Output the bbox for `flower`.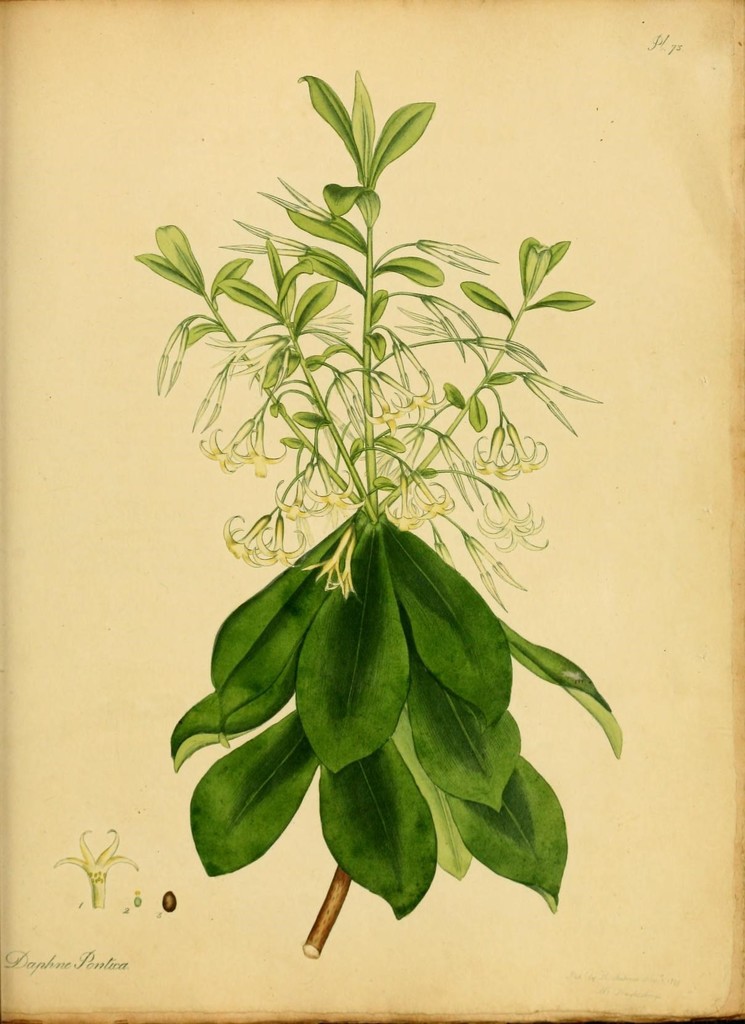
[196, 414, 258, 481].
